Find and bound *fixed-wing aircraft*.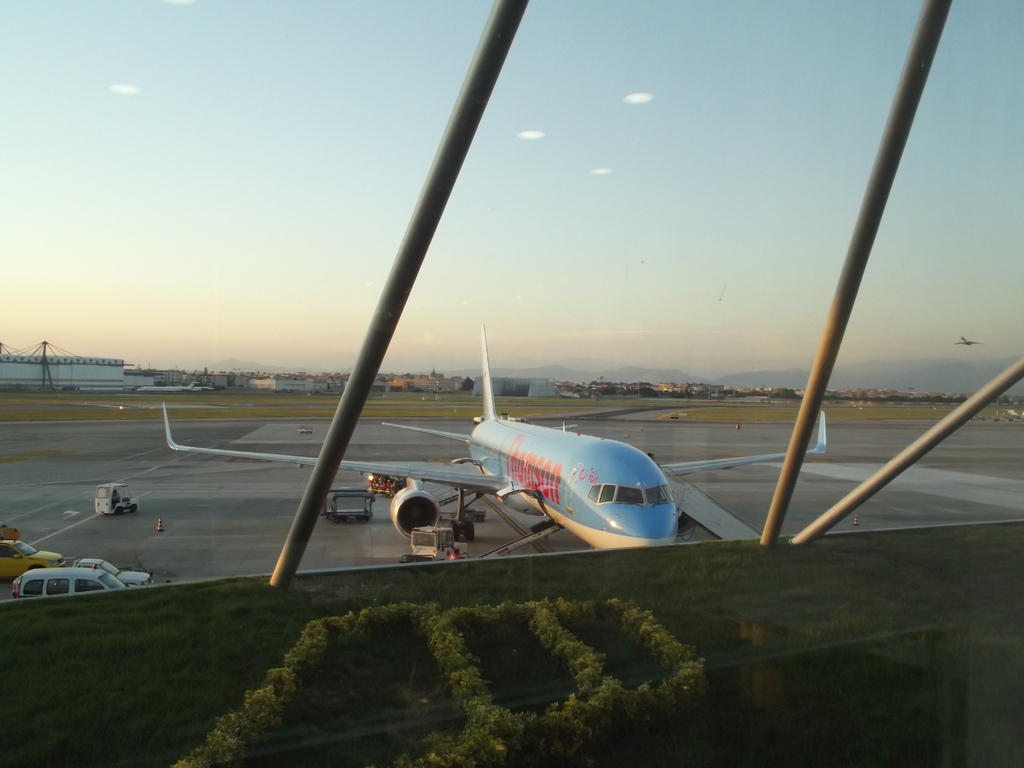
Bound: BBox(160, 323, 824, 547).
